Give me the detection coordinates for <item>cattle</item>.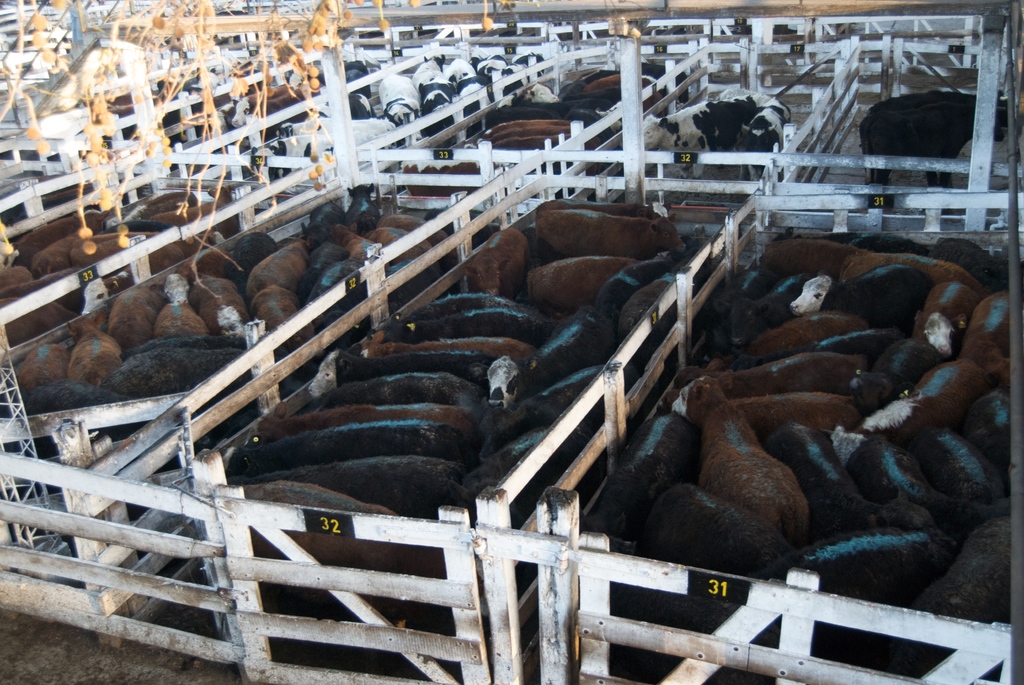
pyautogui.locateOnScreen(858, 90, 1004, 213).
